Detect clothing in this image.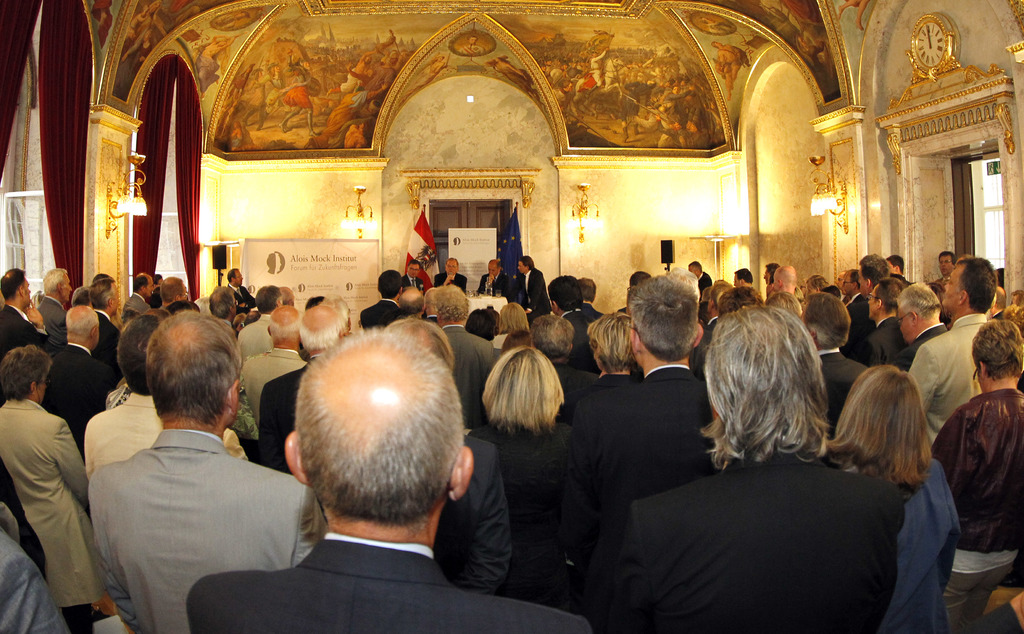
Detection: BBox(912, 314, 984, 462).
